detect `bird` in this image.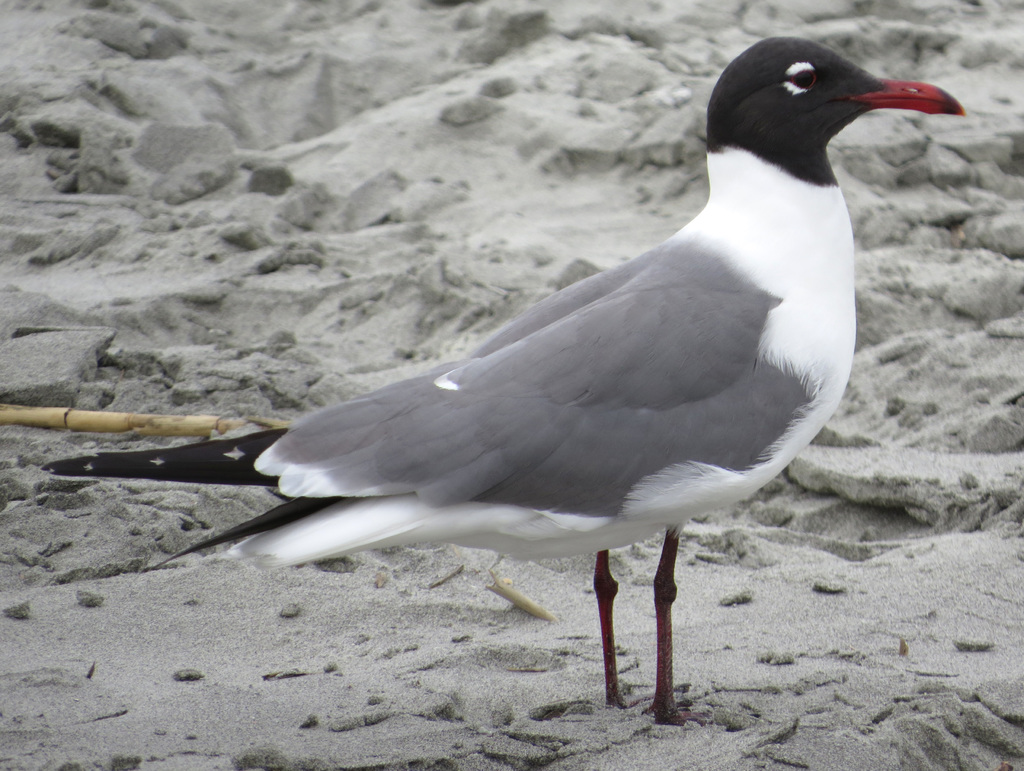
Detection: bbox=[38, 35, 969, 727].
